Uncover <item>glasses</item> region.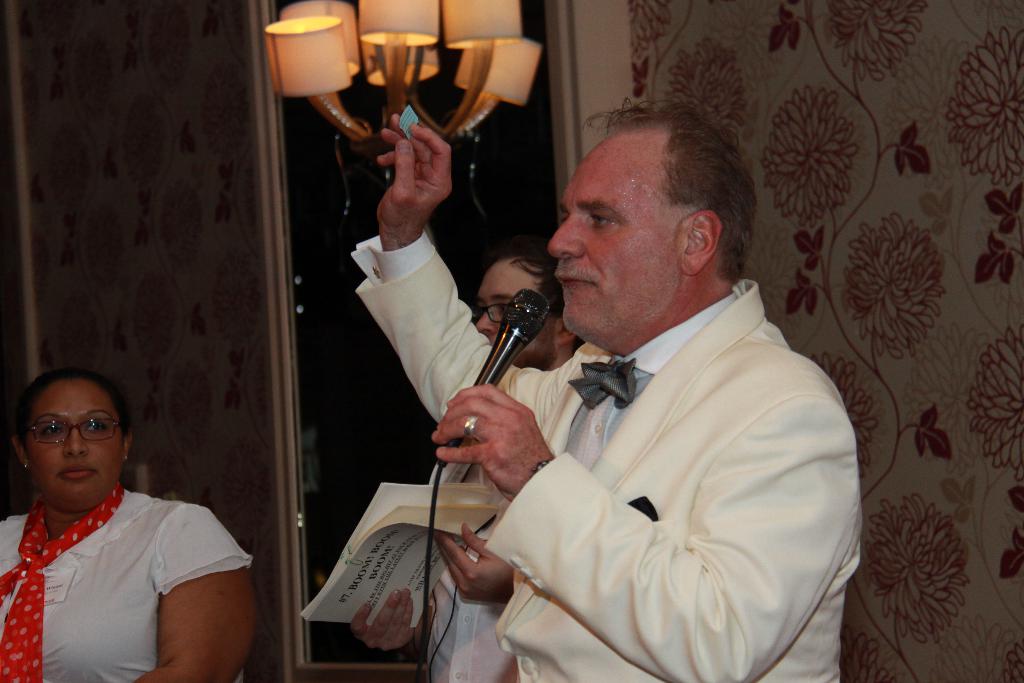
Uncovered: <bbox>14, 428, 122, 475</bbox>.
